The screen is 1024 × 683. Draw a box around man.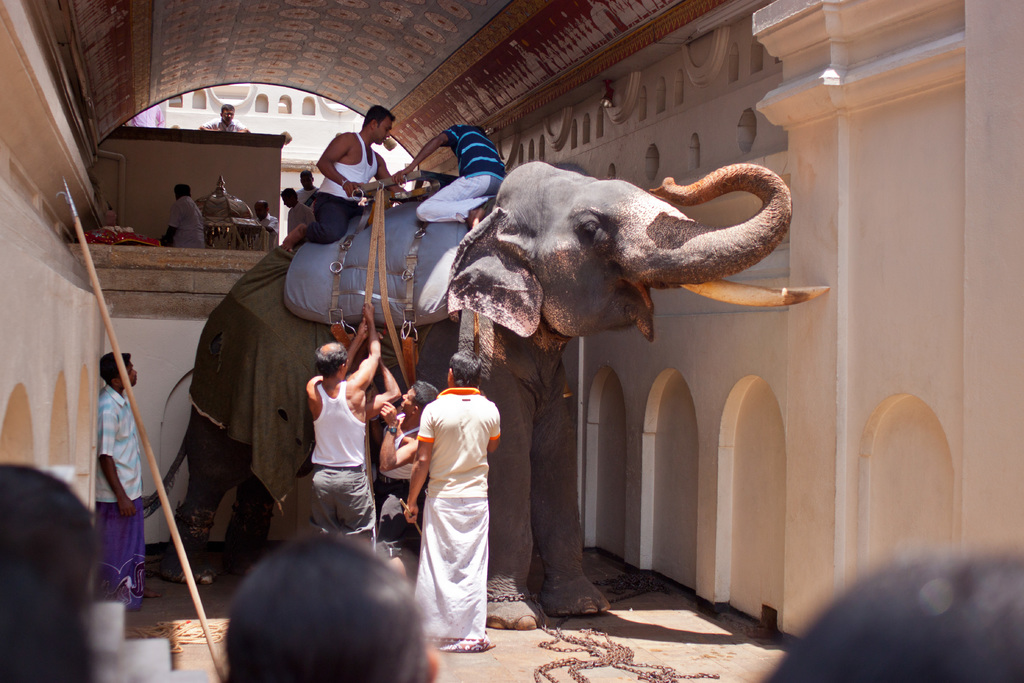
l=300, t=292, r=376, b=552.
